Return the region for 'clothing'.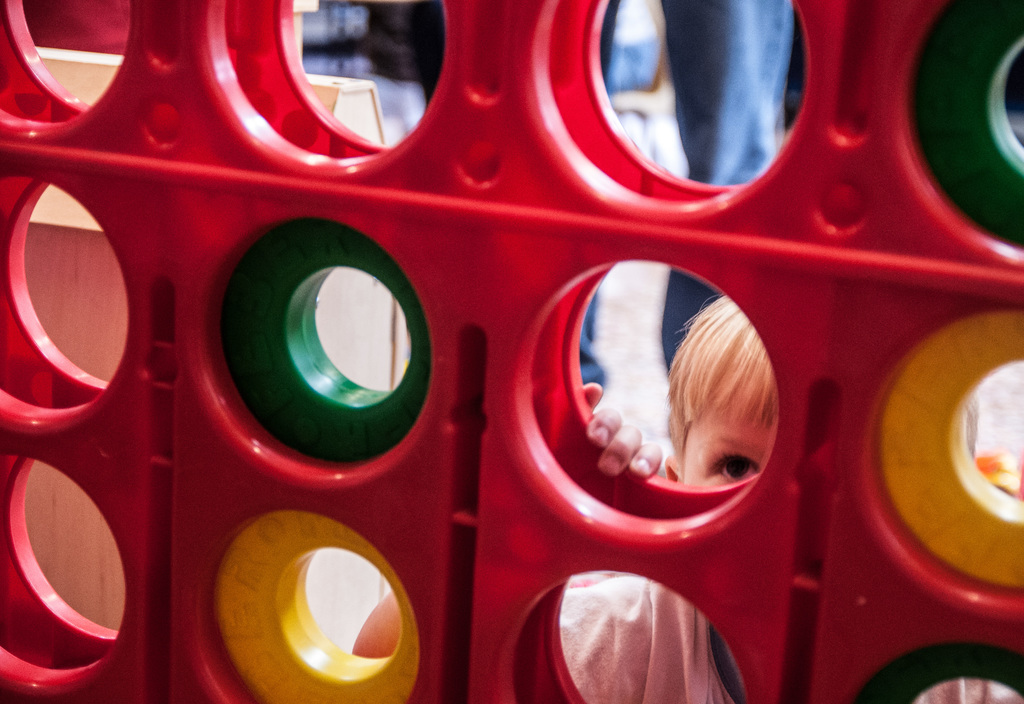
l=562, t=572, r=1018, b=703.
